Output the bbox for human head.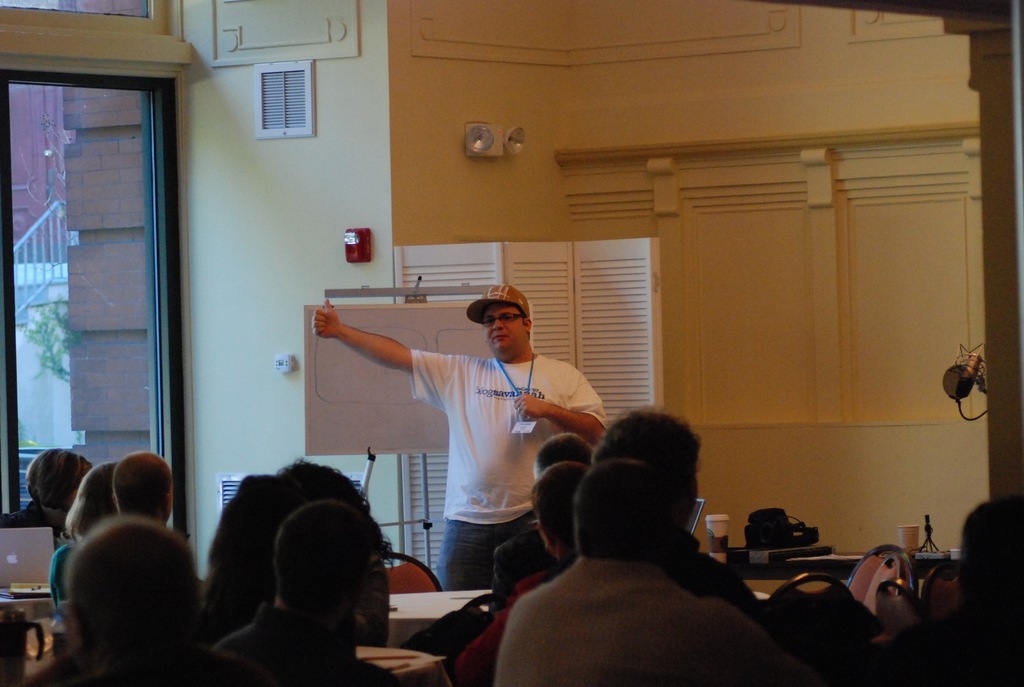
(534, 435, 595, 477).
